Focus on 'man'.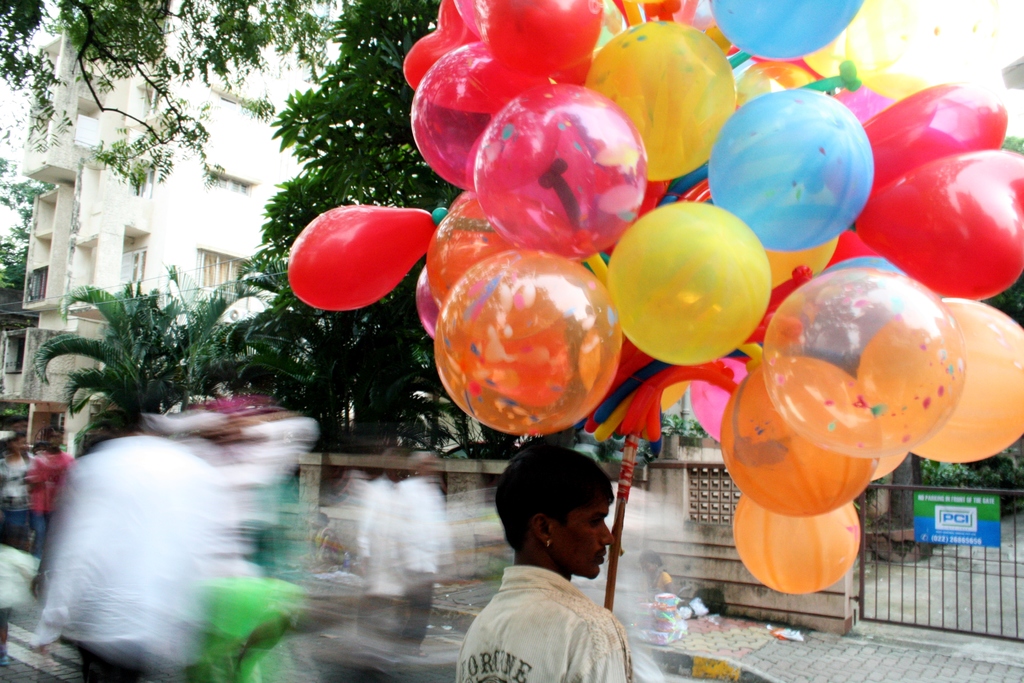
Focused at 426:450:687:671.
